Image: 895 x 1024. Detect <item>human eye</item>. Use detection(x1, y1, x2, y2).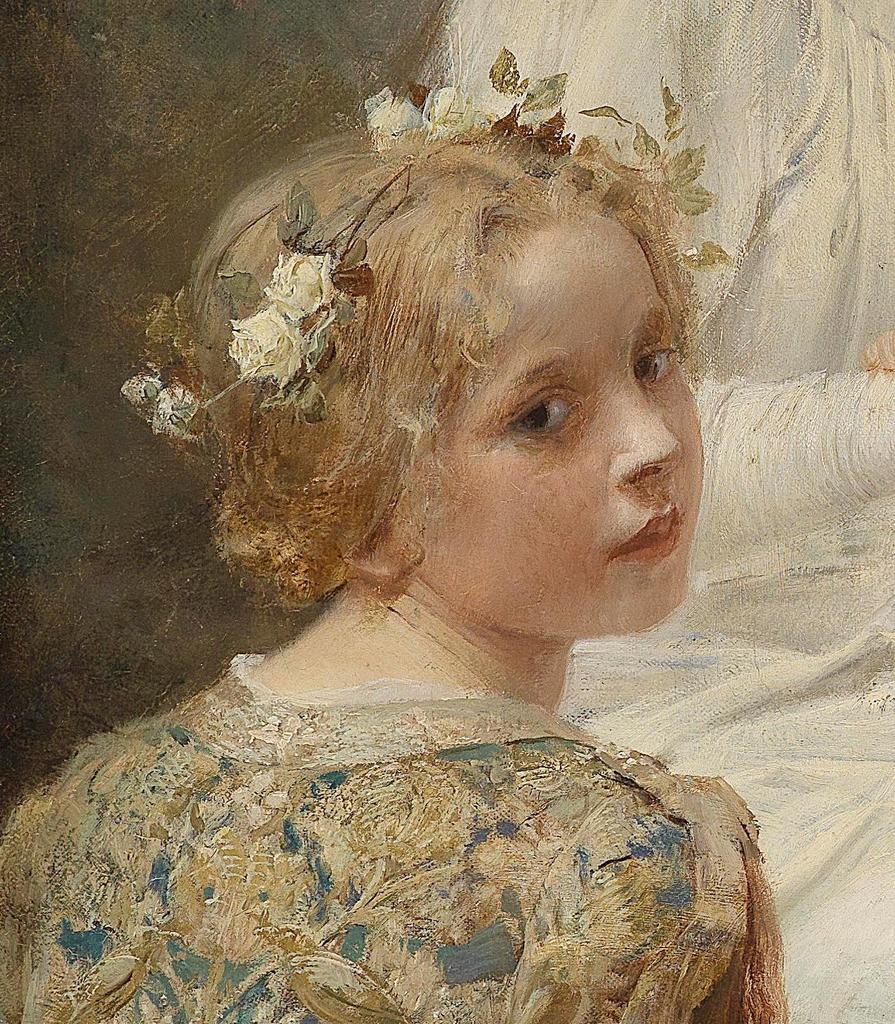
detection(636, 331, 684, 389).
